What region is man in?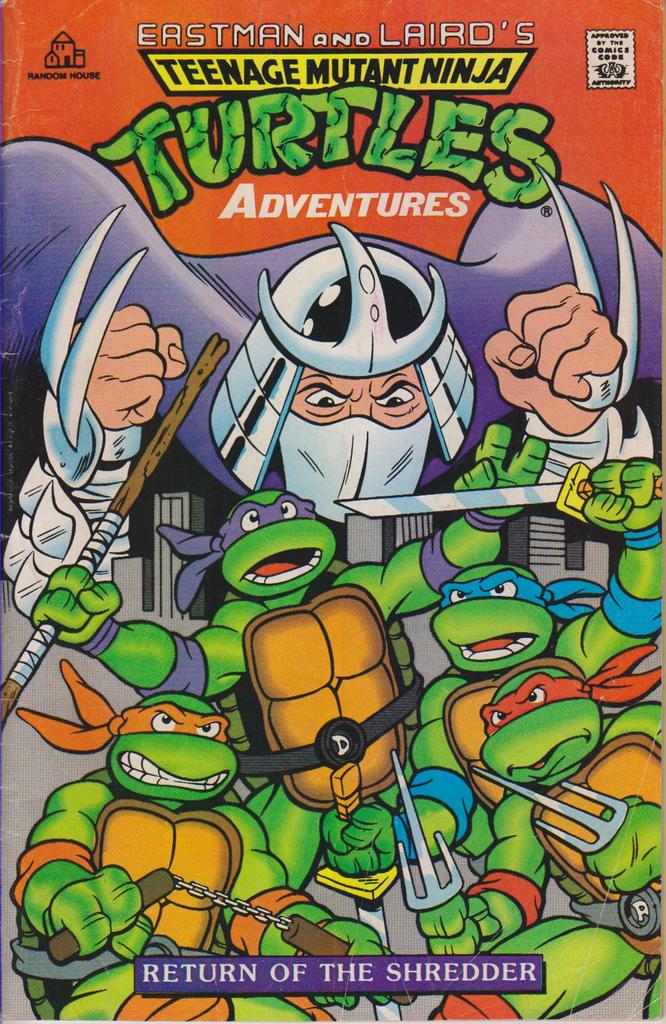
rect(0, 138, 665, 623).
